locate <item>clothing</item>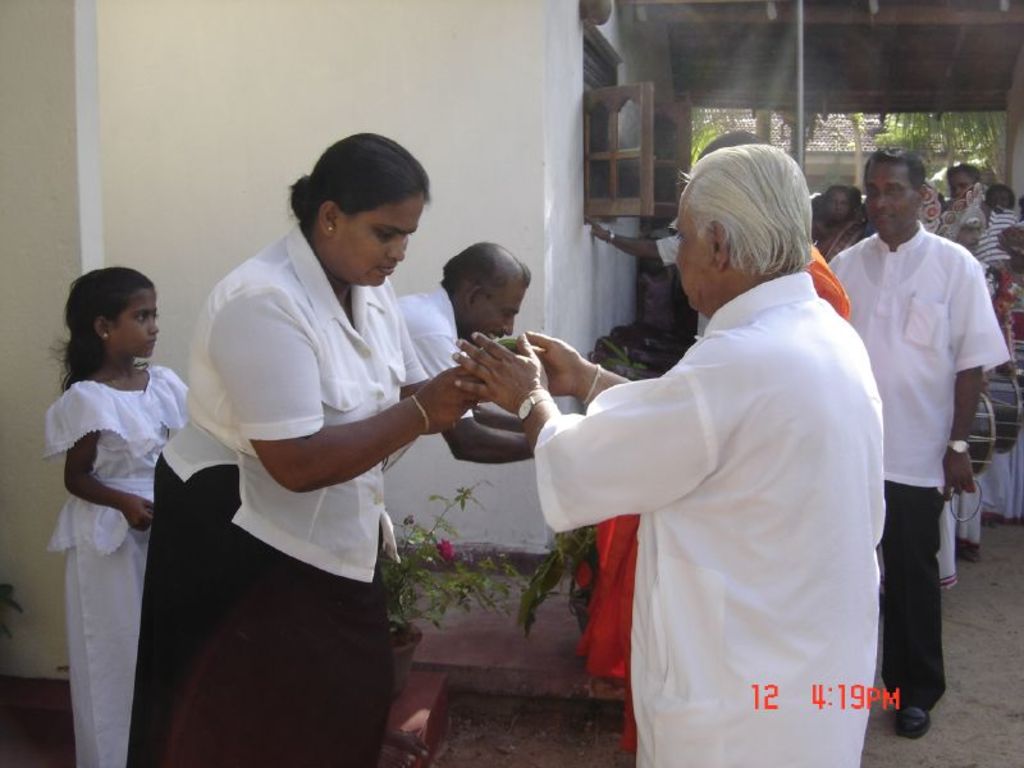
detection(115, 223, 424, 767)
